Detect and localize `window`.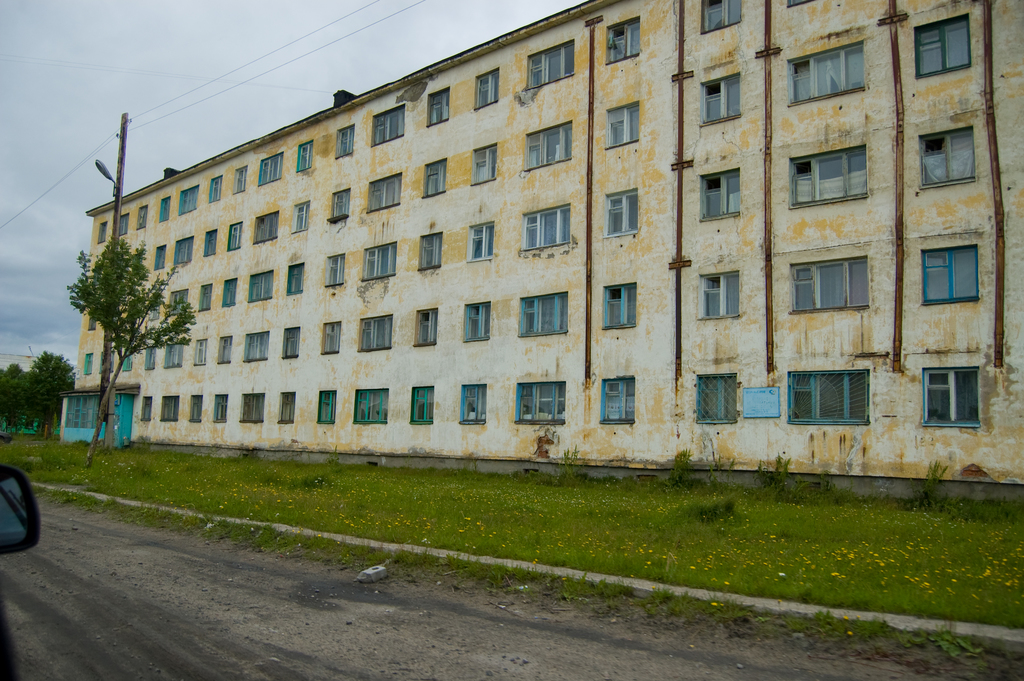
Localized at 788 369 865 431.
